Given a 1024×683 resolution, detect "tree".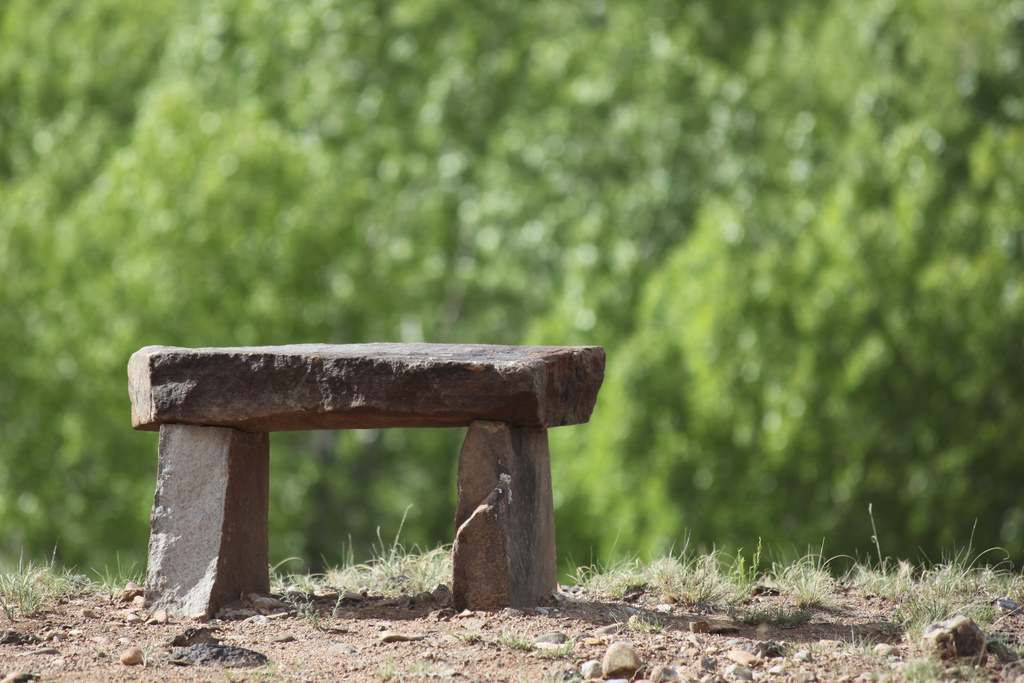
0, 0, 1023, 586.
